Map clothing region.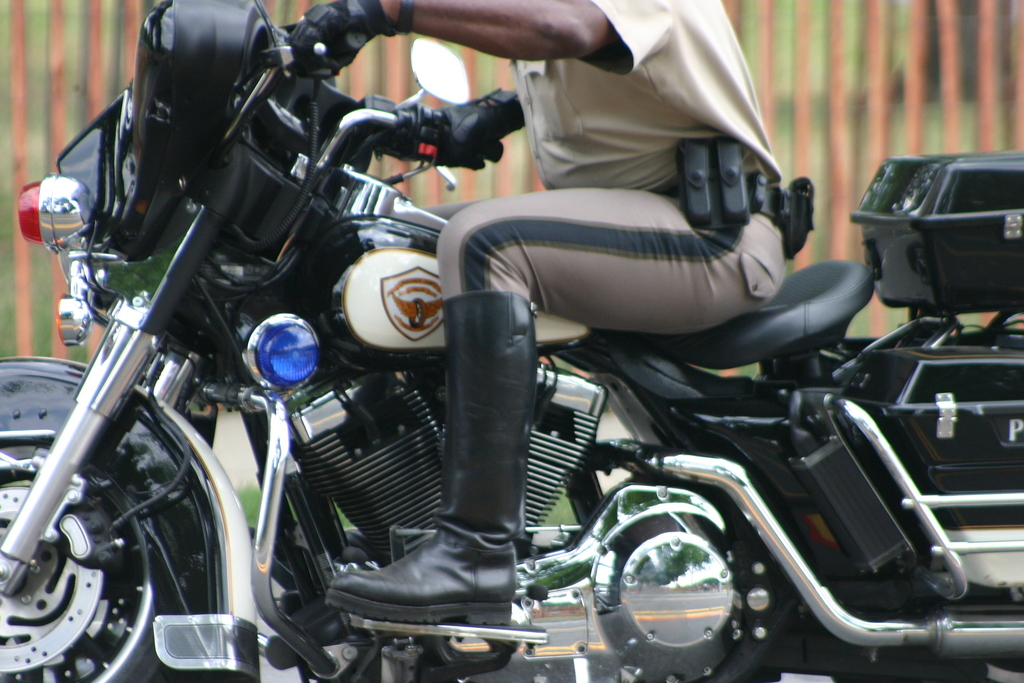
Mapped to [437, 187, 787, 333].
